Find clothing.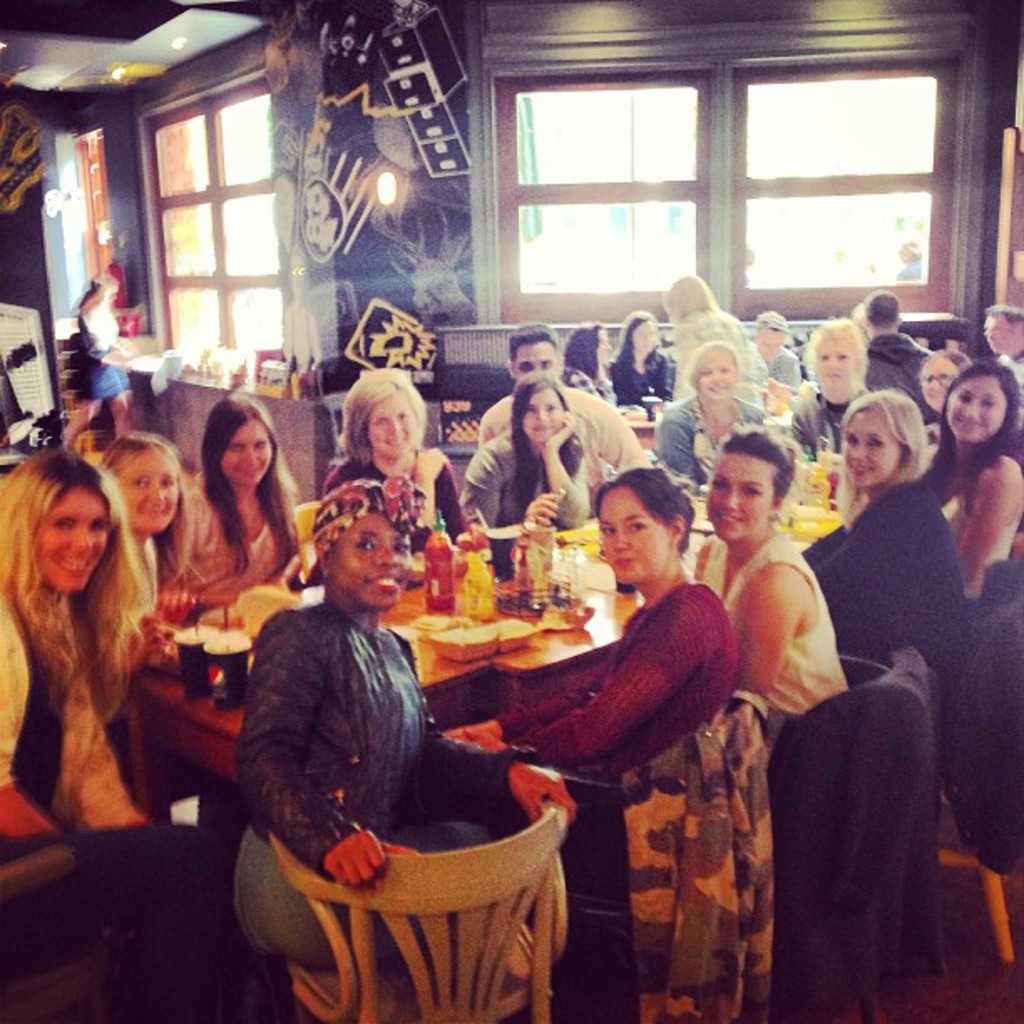
l=997, t=345, r=1022, b=432.
